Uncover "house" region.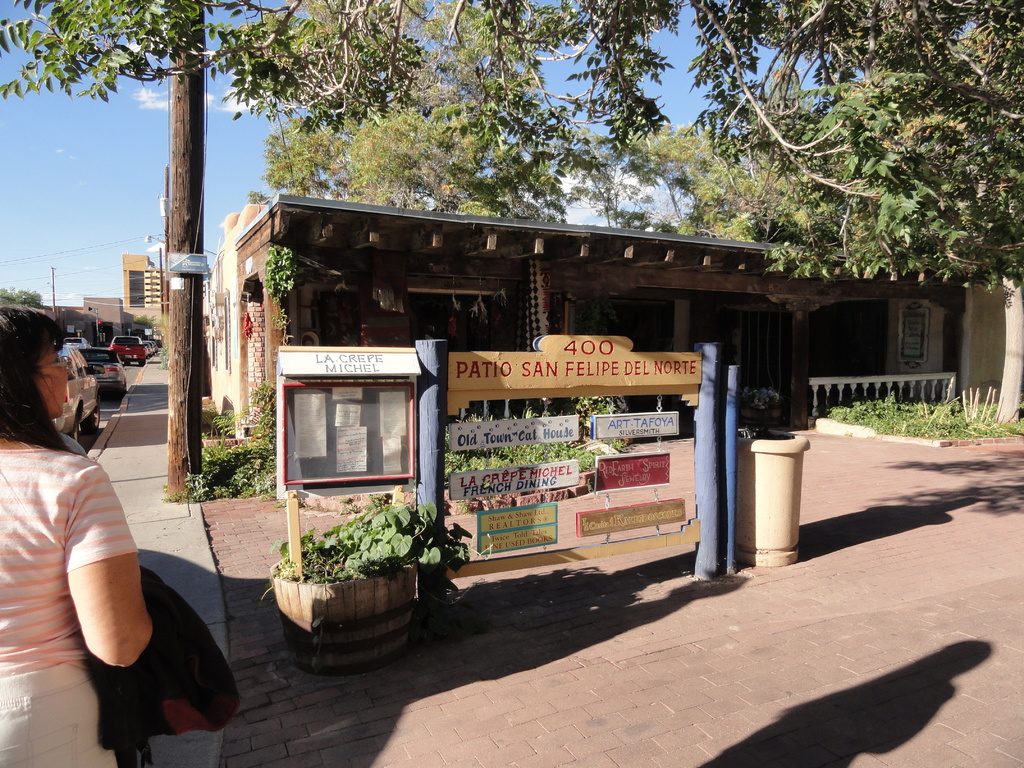
Uncovered: Rect(120, 249, 170, 344).
